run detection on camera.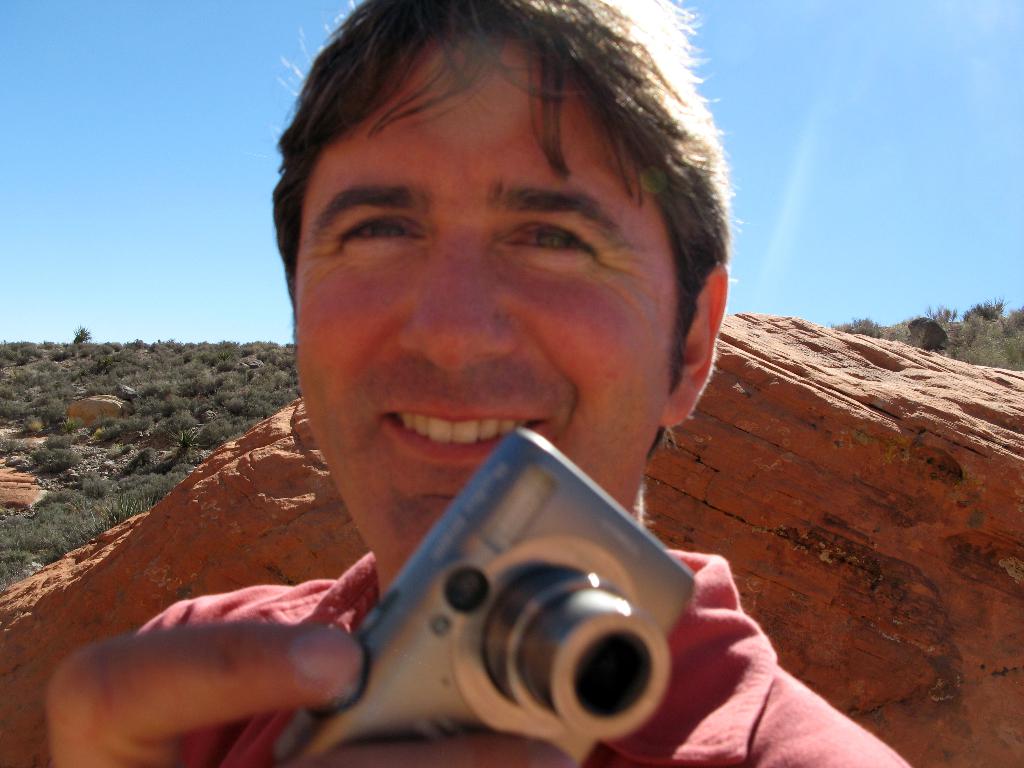
Result: <box>277,428,695,762</box>.
